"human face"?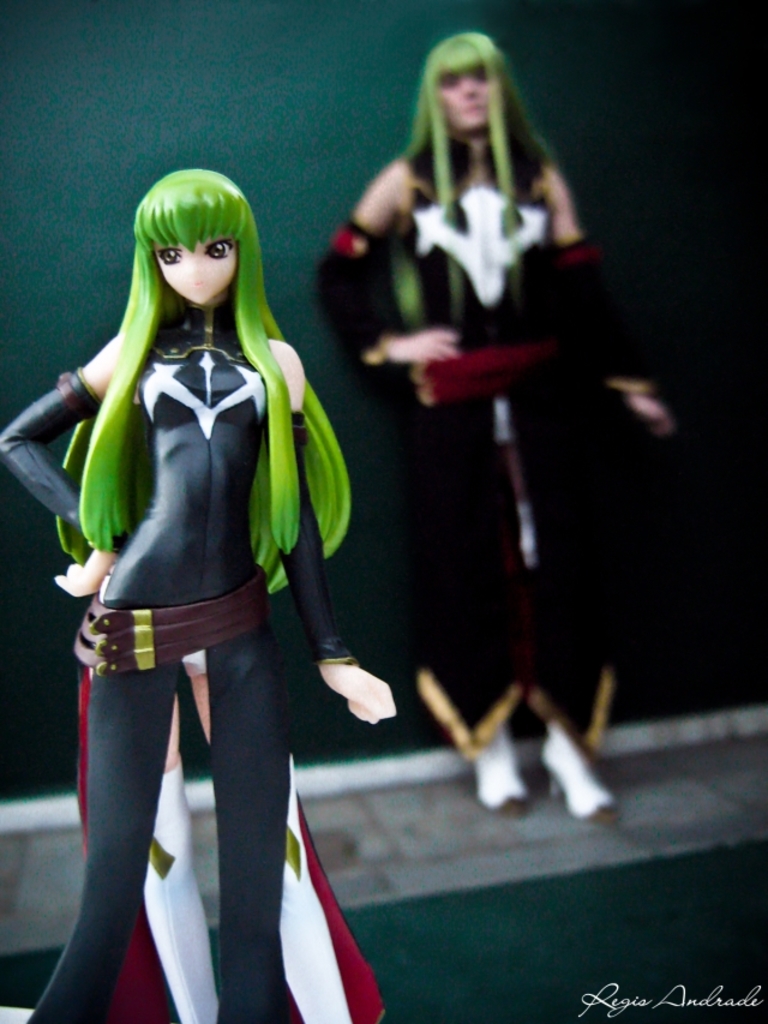
[443,76,500,126]
